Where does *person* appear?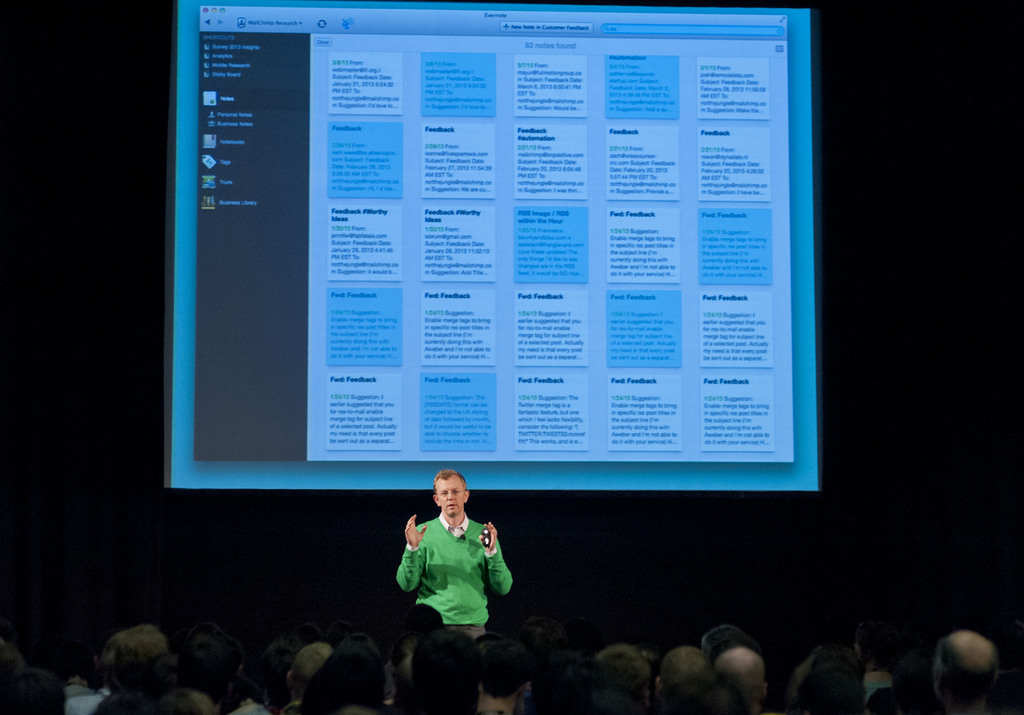
Appears at 225, 652, 287, 714.
